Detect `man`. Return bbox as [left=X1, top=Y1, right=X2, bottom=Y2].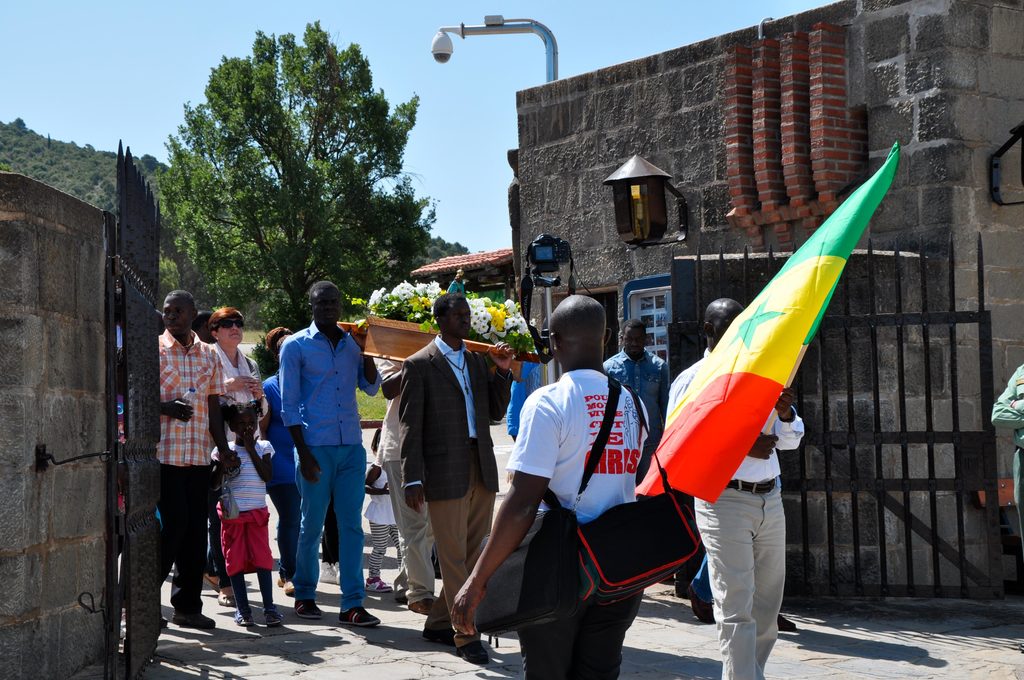
[left=268, top=288, right=370, bottom=624].
